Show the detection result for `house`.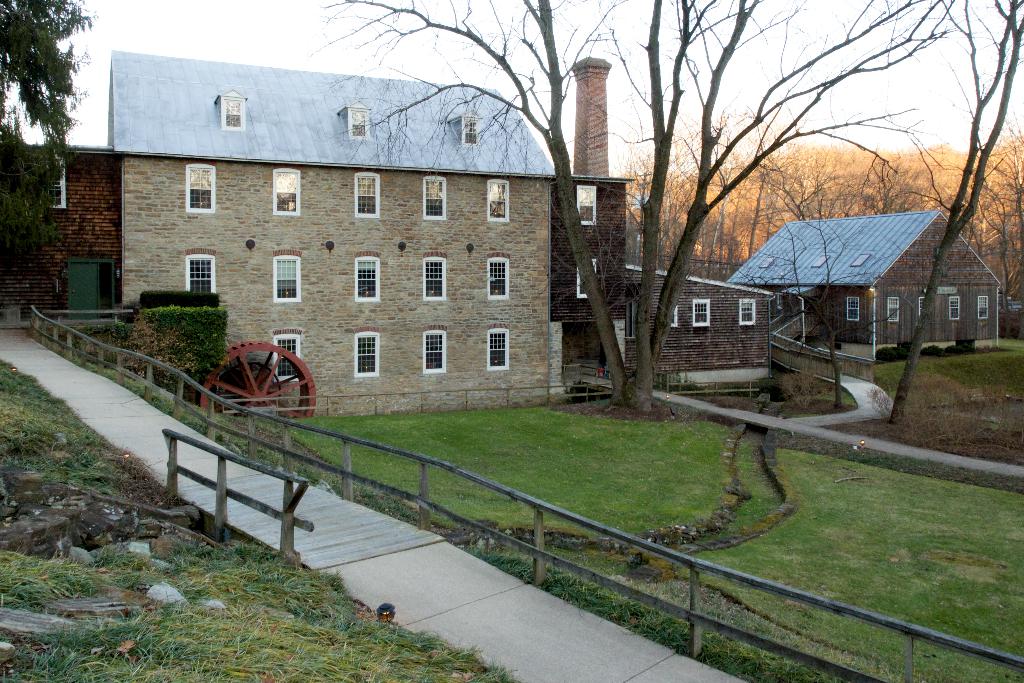
{"left": 552, "top": 165, "right": 781, "bottom": 381}.
